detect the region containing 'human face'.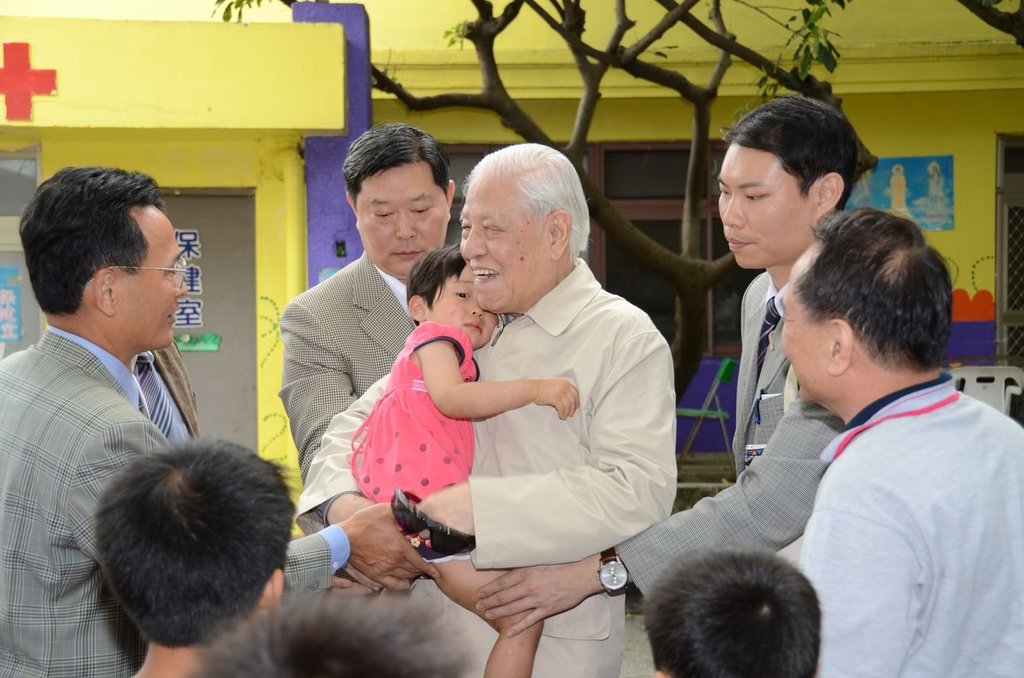
<bbox>428, 263, 501, 346</bbox>.
